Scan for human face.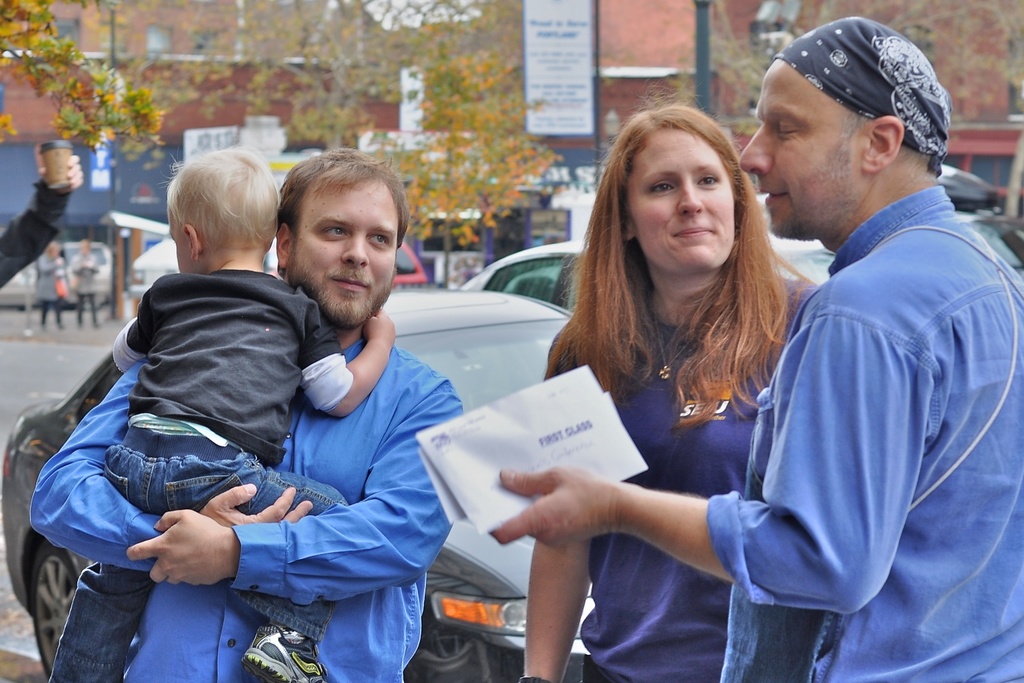
Scan result: box(285, 177, 399, 328).
